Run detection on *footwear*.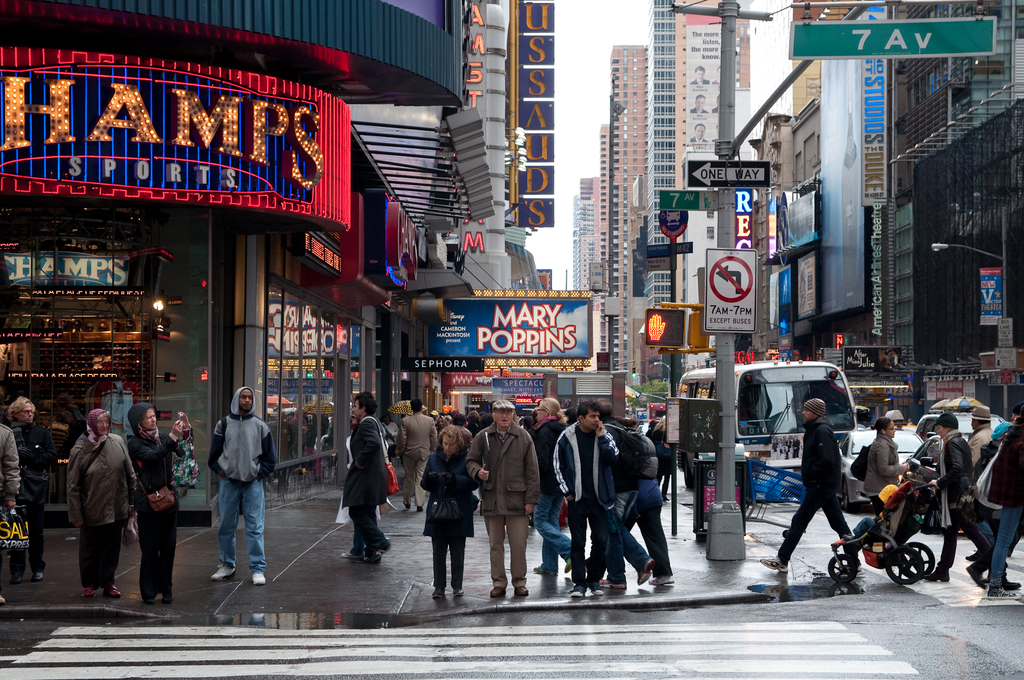
Result: left=341, top=551, right=364, bottom=560.
